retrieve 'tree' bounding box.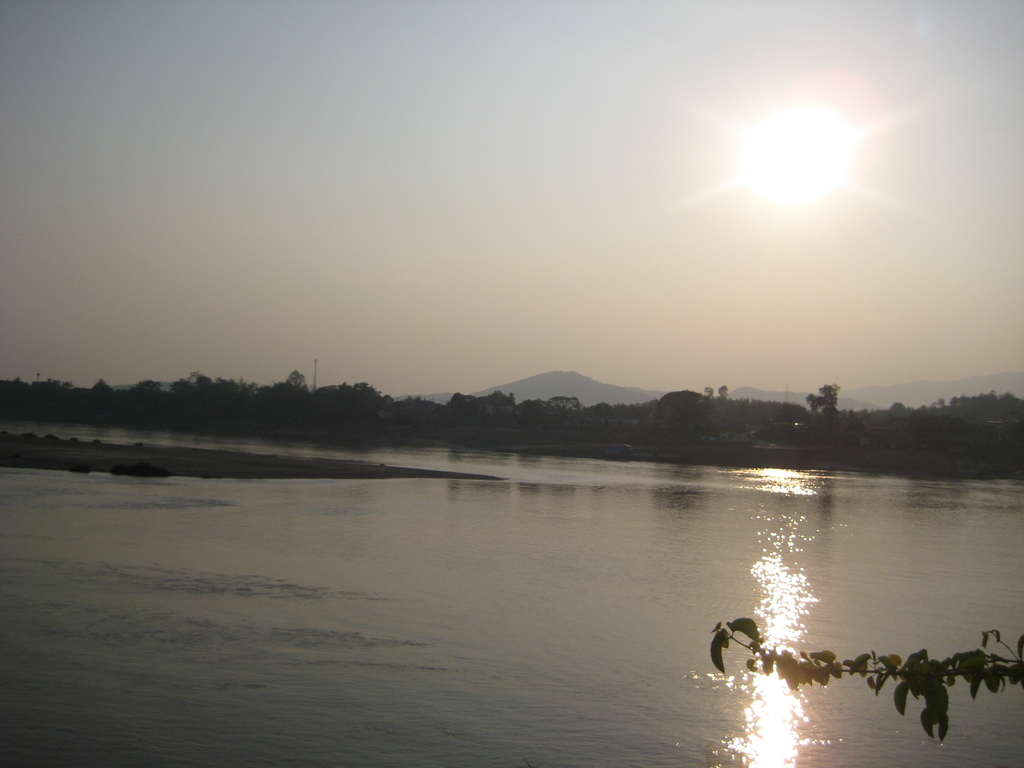
Bounding box: [545, 393, 577, 415].
